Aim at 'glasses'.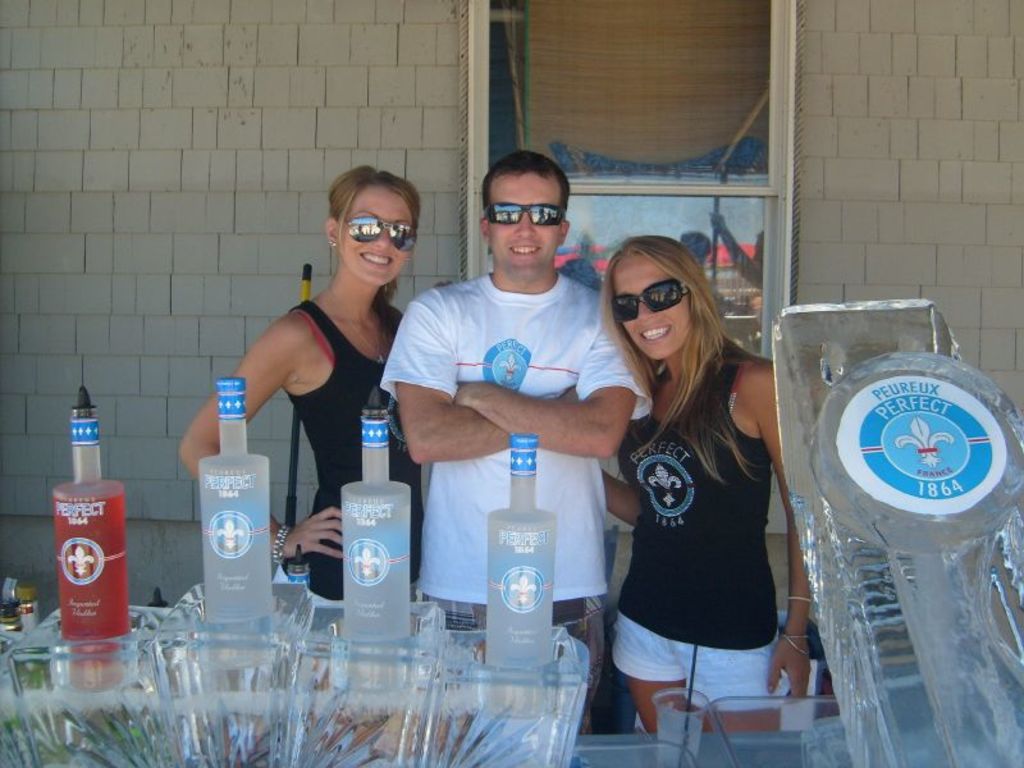
Aimed at 612,269,699,320.
